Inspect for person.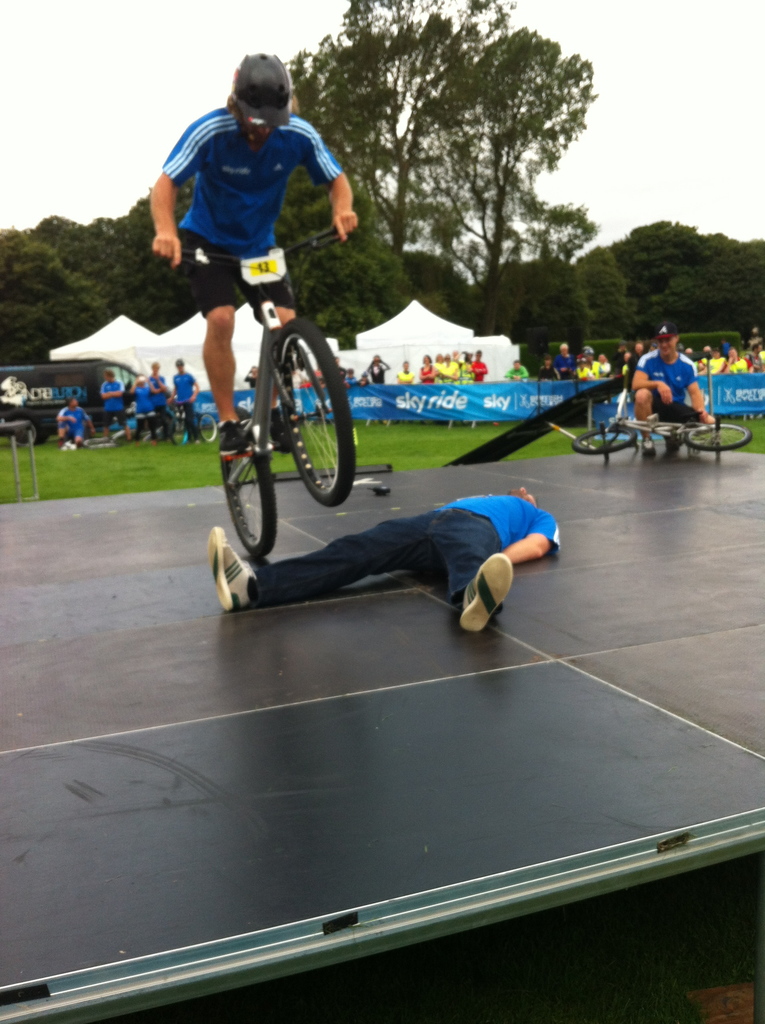
Inspection: 456 348 472 393.
